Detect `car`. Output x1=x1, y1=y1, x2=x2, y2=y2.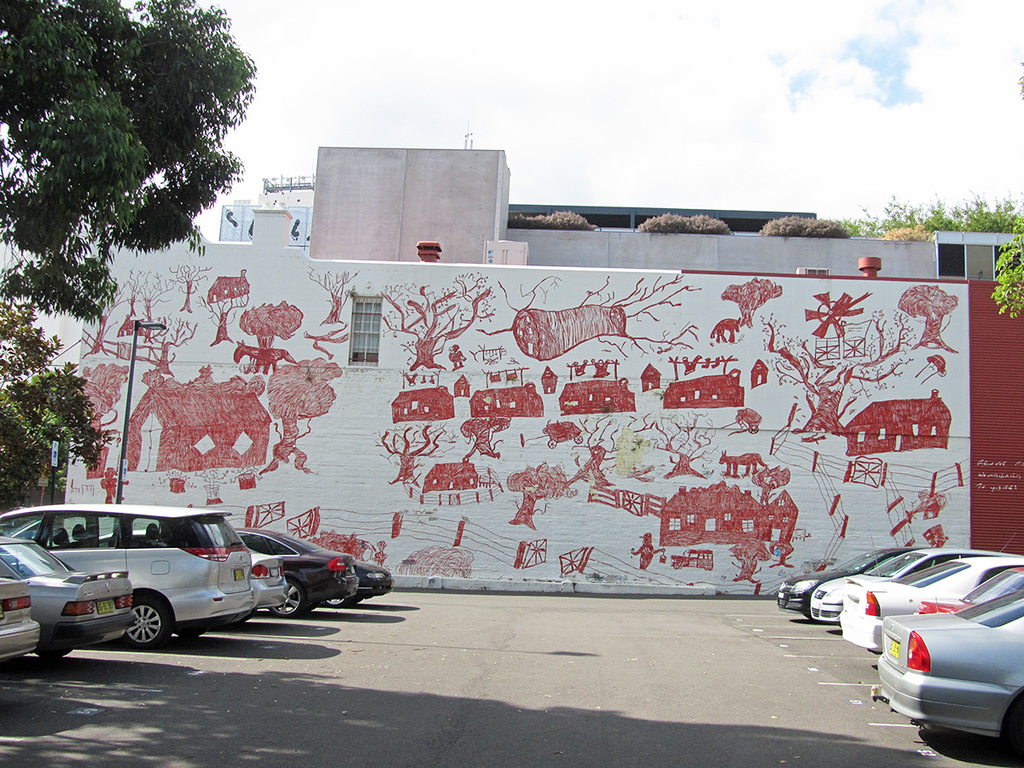
x1=0, y1=499, x2=259, y2=646.
